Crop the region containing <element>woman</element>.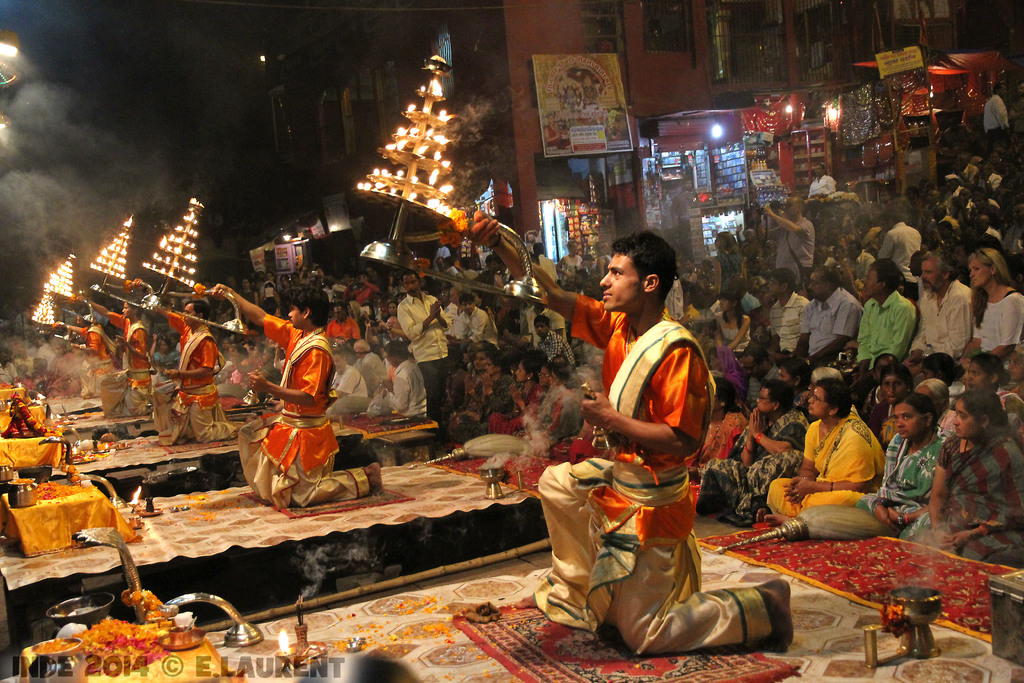
Crop region: x1=509, y1=359, x2=556, y2=432.
